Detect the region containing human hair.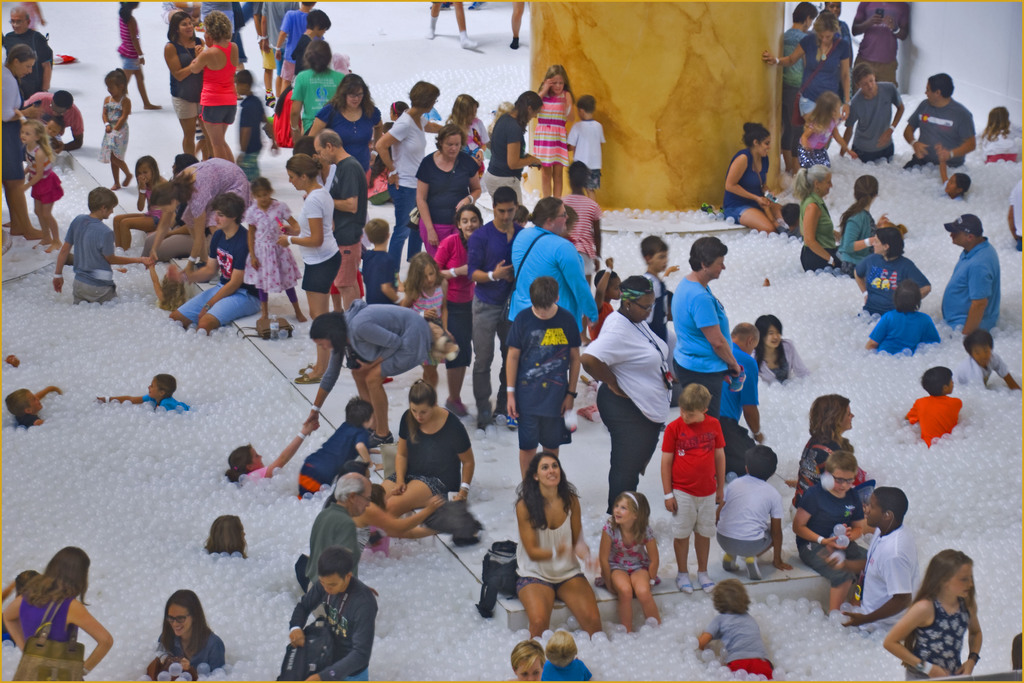
<bbox>320, 68, 375, 114</bbox>.
